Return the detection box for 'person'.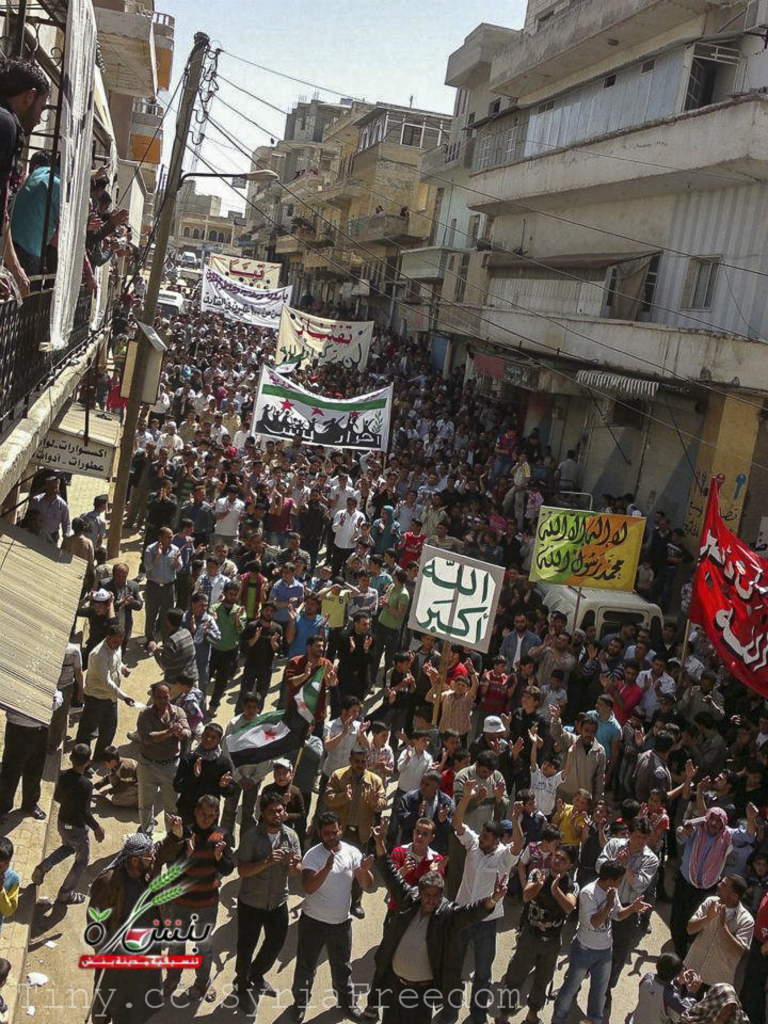
crop(333, 502, 365, 577).
